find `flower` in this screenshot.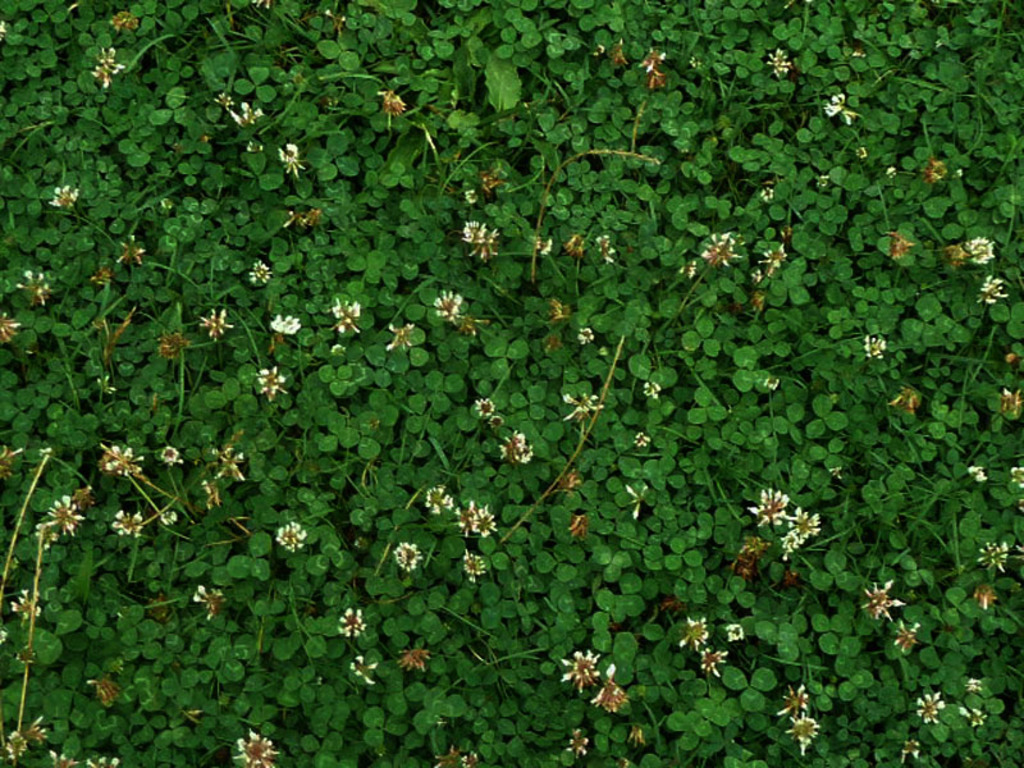
The bounding box for `flower` is BBox(421, 484, 456, 521).
